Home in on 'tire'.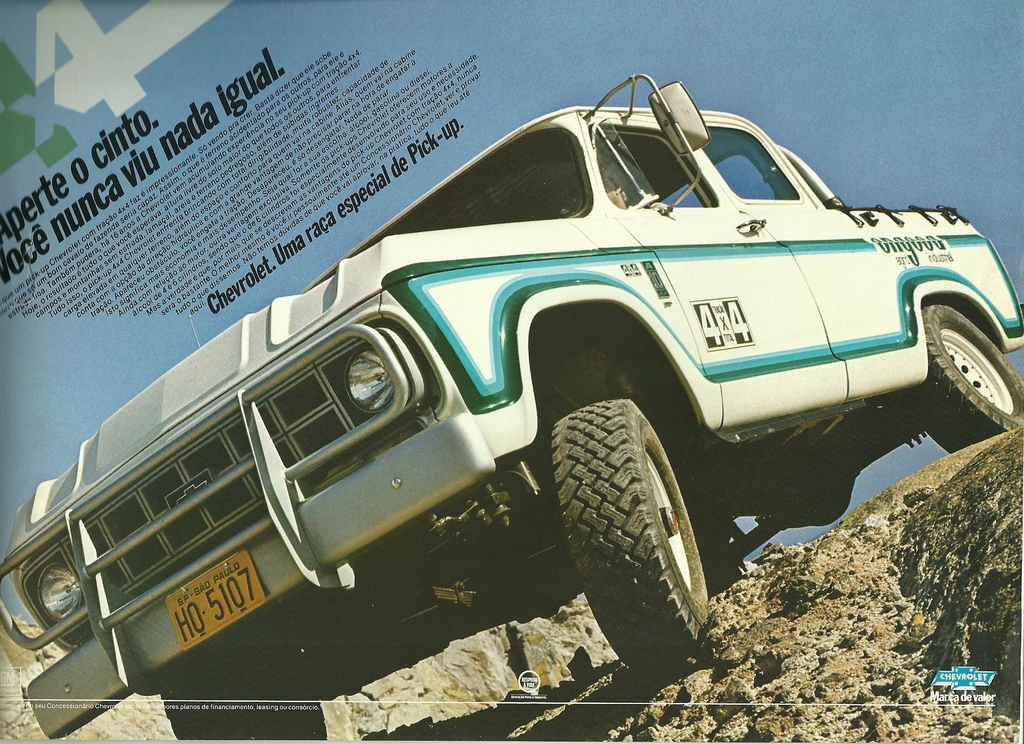
Homed in at [159,690,331,743].
